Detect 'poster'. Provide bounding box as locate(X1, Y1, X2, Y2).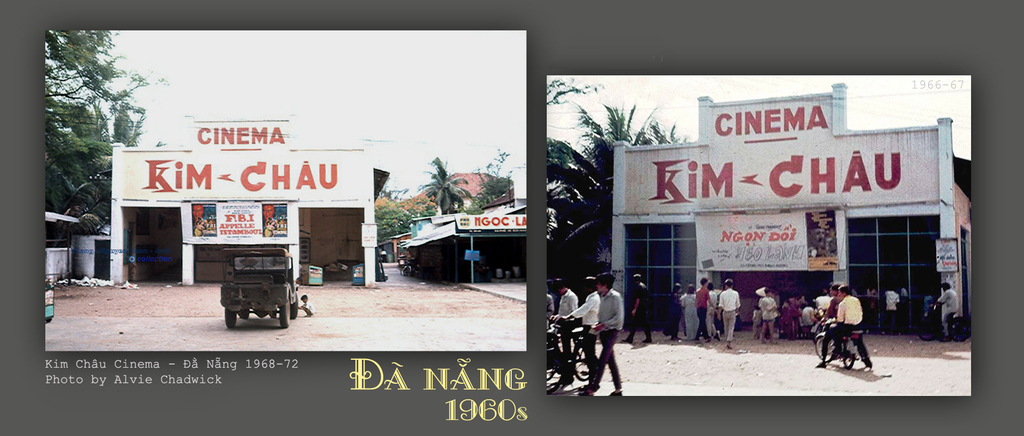
locate(266, 202, 286, 237).
